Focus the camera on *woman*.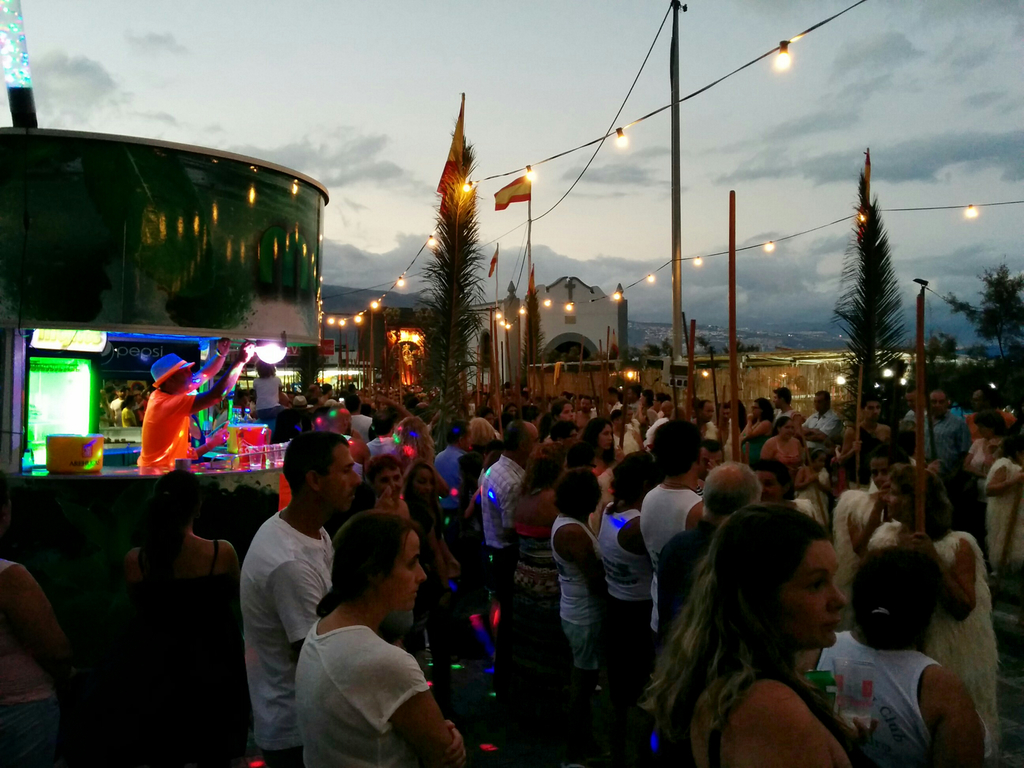
Focus region: l=296, t=513, r=465, b=767.
